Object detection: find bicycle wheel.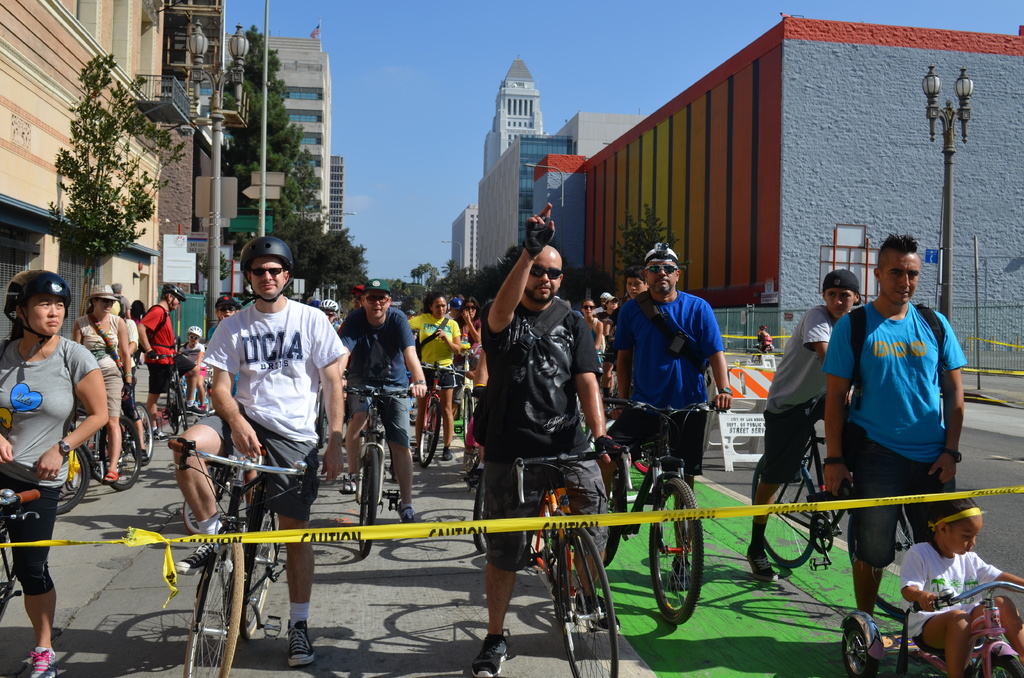
bbox=(416, 402, 440, 471).
